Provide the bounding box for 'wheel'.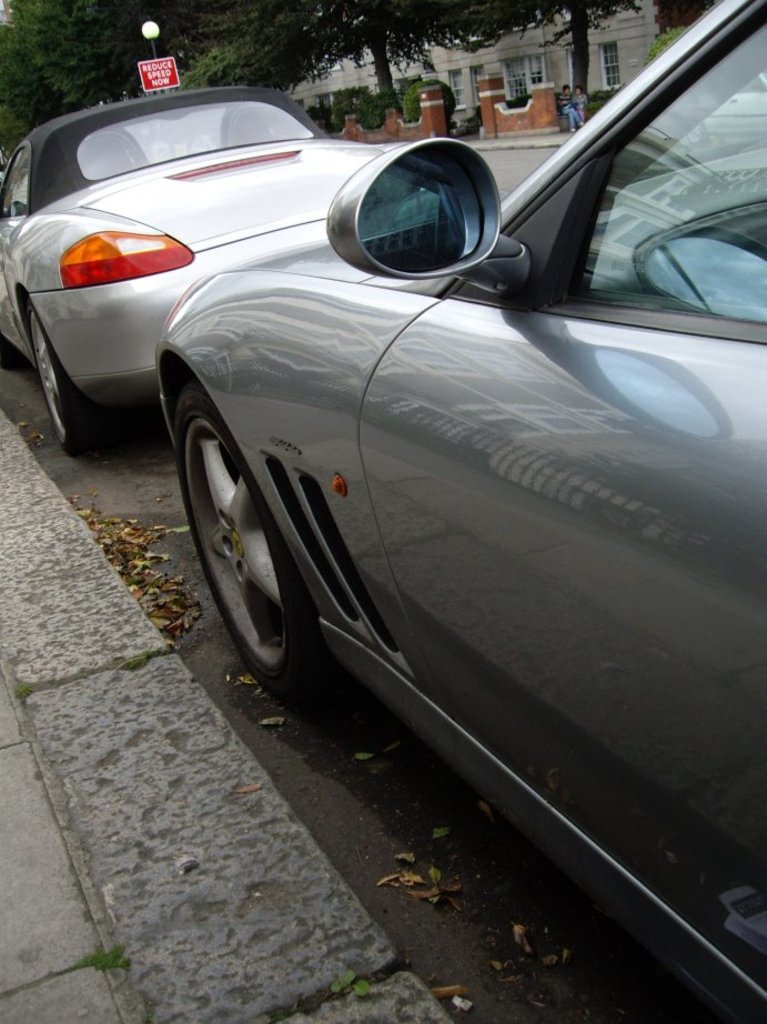
[29,303,91,454].
